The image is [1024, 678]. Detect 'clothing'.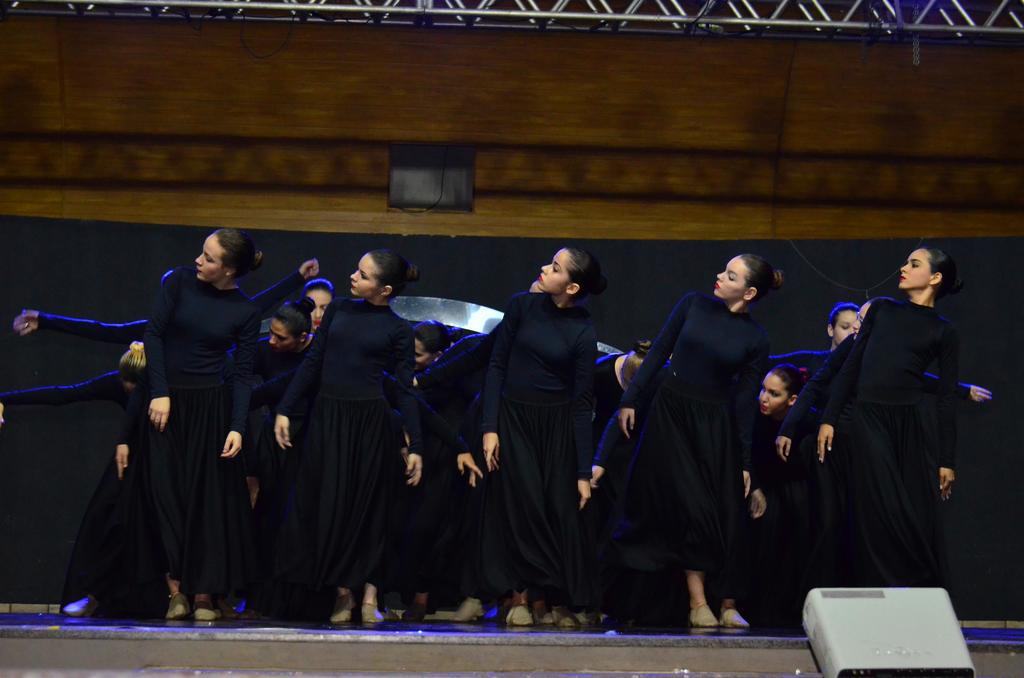
Detection: l=461, t=252, r=614, b=619.
